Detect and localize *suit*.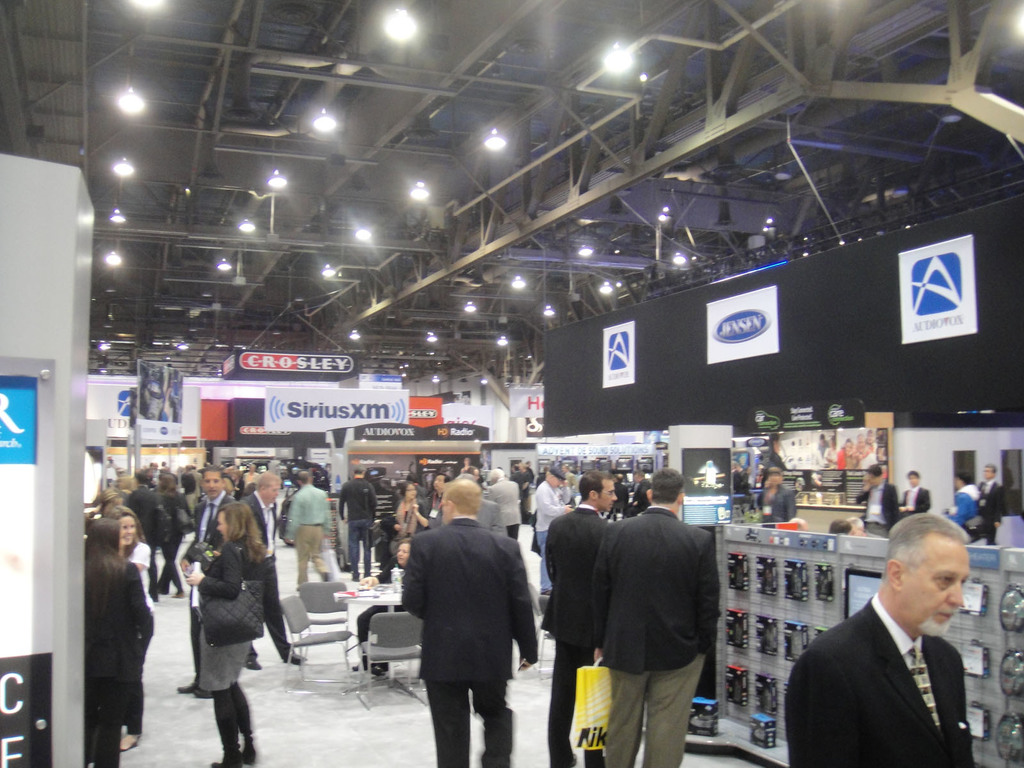
Localized at select_region(898, 486, 927, 516).
